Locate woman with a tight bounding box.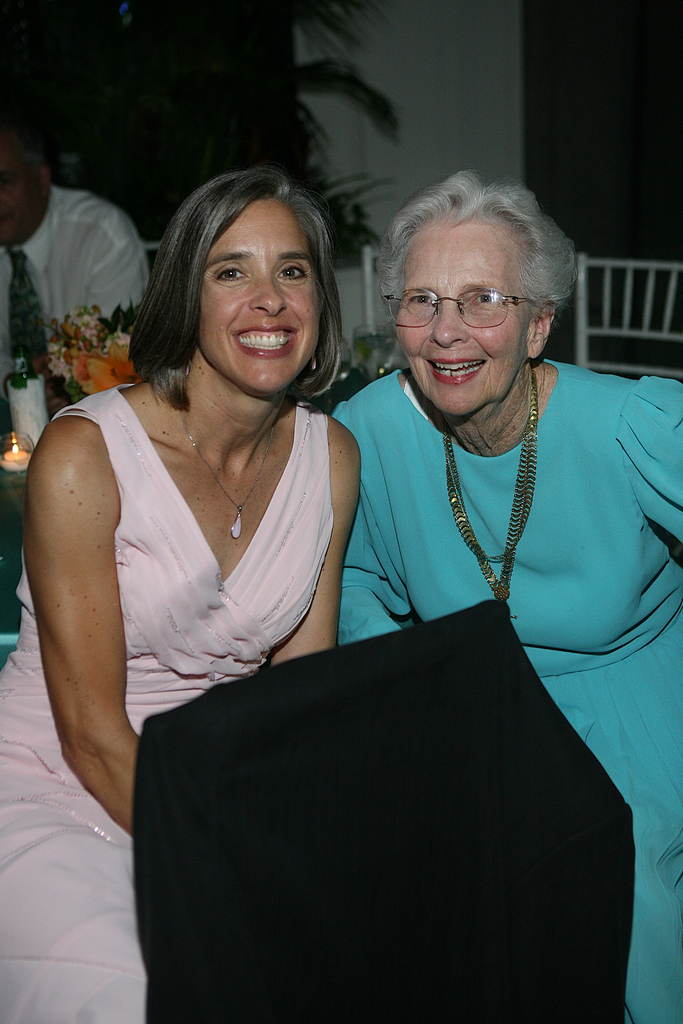
pyautogui.locateOnScreen(331, 171, 682, 1014).
